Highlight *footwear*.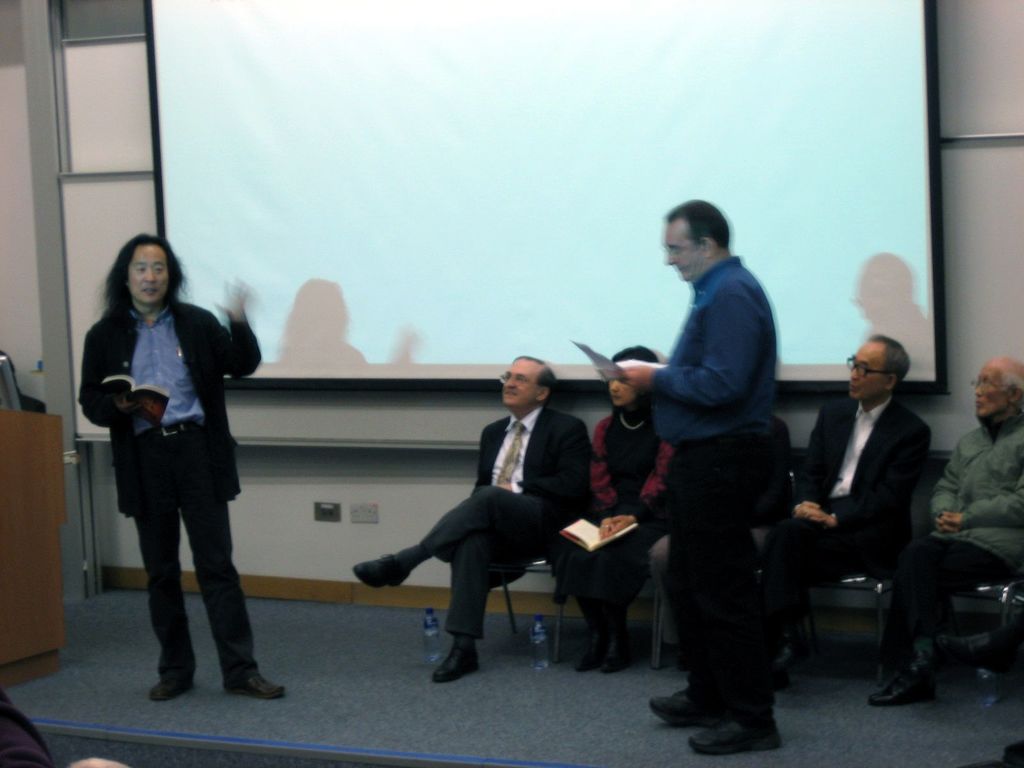
Highlighted region: left=865, top=669, right=946, bottom=703.
